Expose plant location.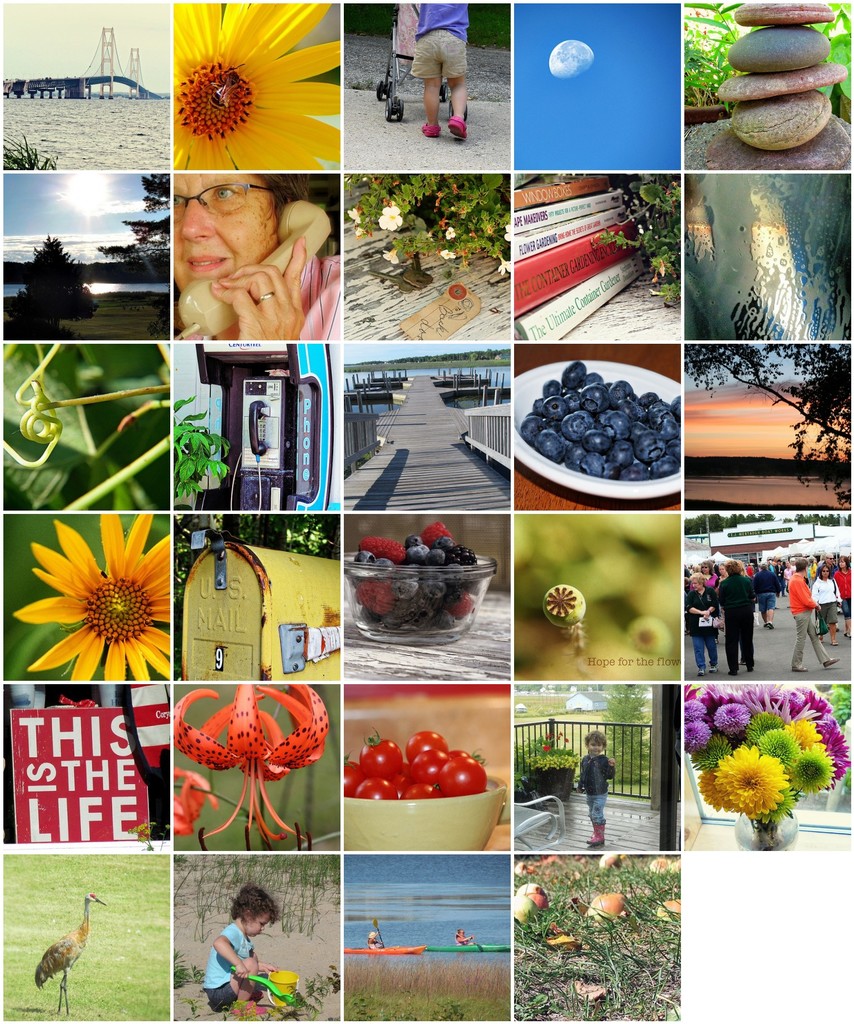
Exposed at x1=344 y1=173 x2=511 y2=279.
